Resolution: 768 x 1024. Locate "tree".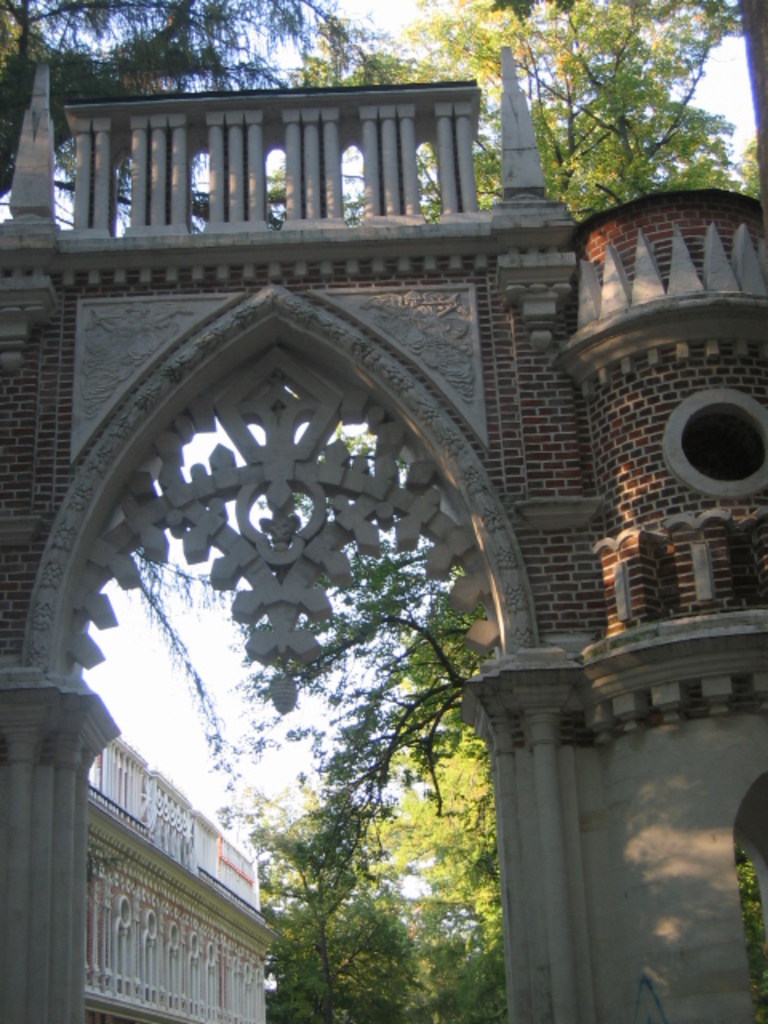
Rect(256, 424, 509, 1022).
